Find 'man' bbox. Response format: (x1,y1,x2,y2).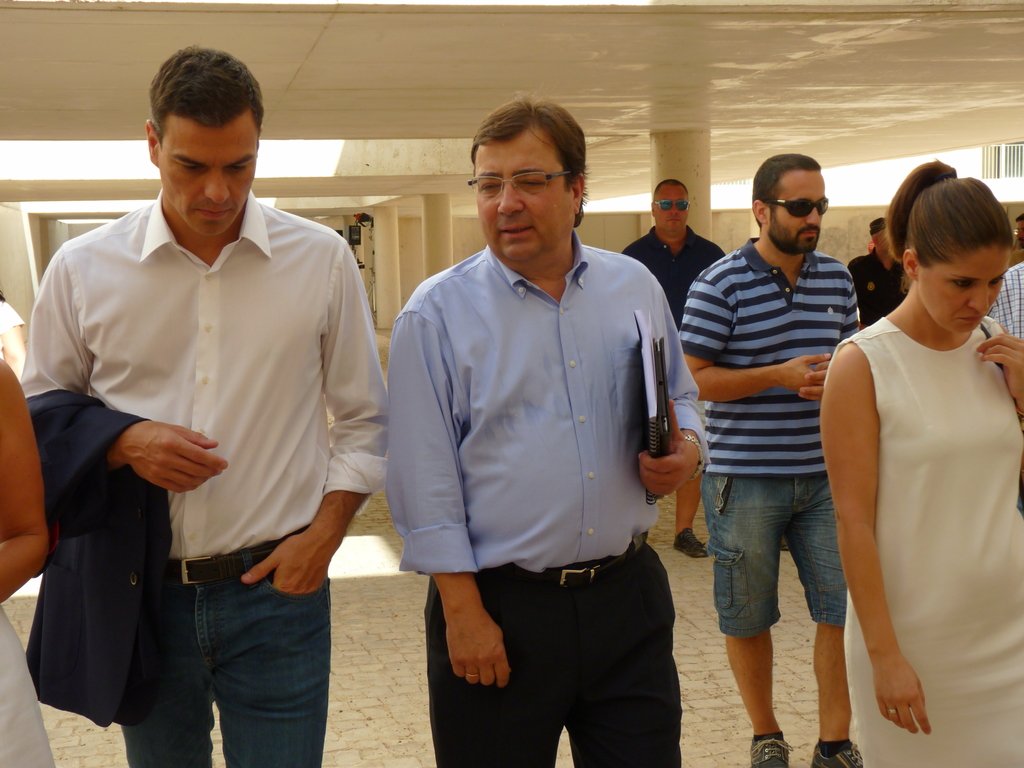
(623,179,725,560).
